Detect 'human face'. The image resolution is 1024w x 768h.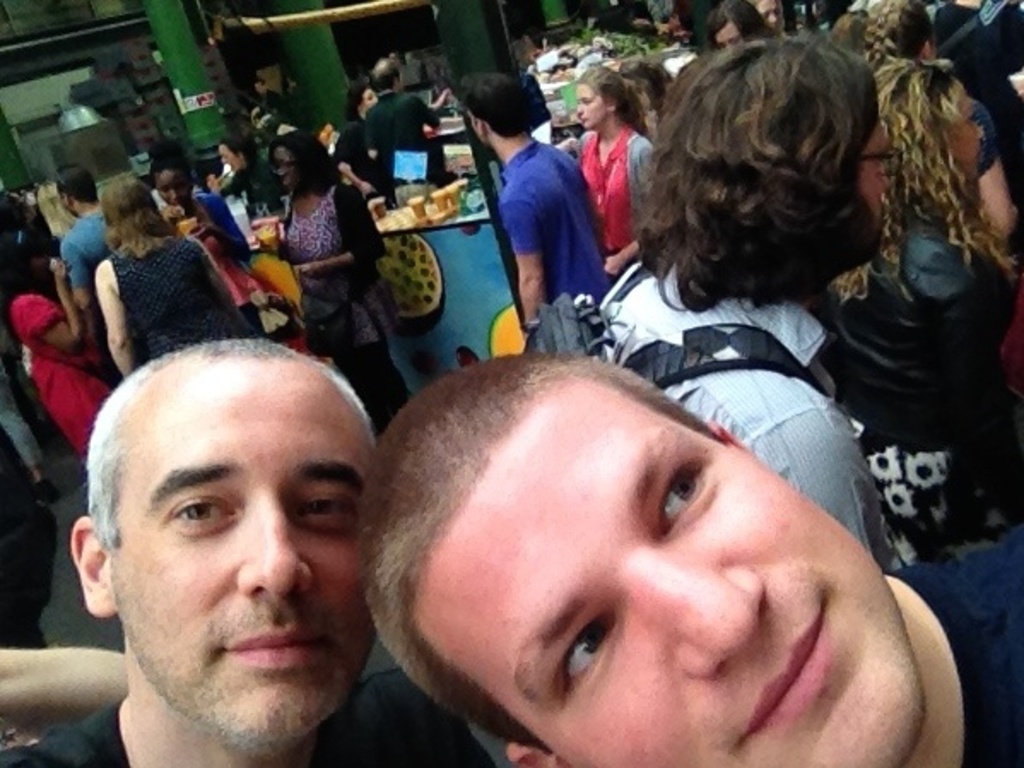
x1=576, y1=86, x2=609, y2=127.
